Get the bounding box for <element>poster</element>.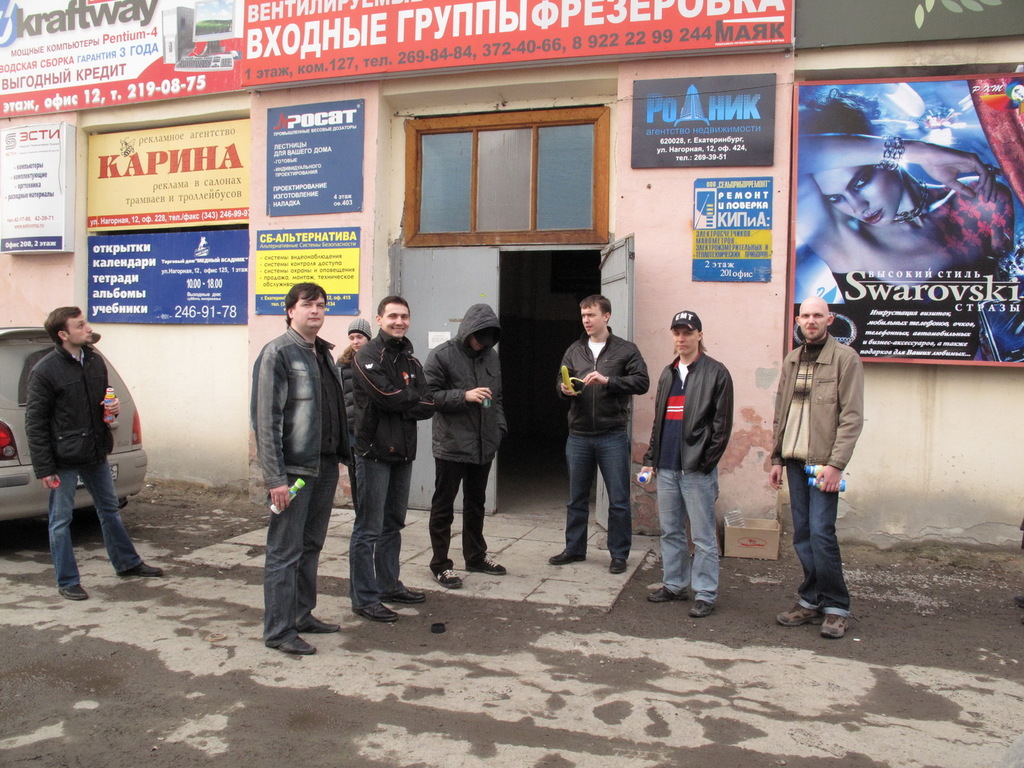
detection(632, 76, 779, 167).
